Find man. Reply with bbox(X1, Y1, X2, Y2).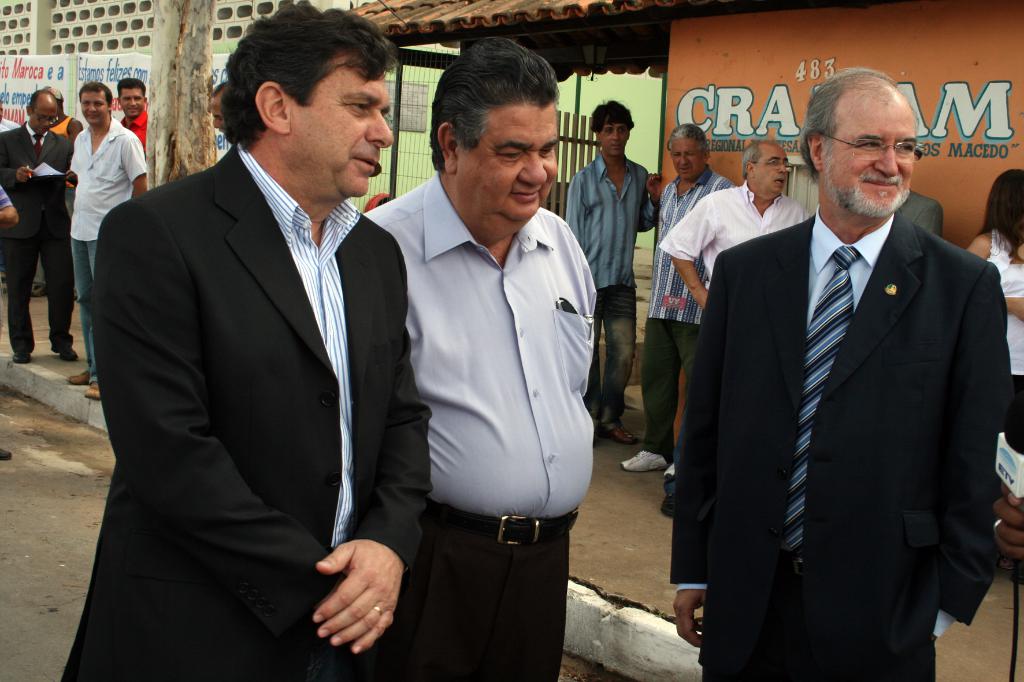
bbox(116, 74, 154, 145).
